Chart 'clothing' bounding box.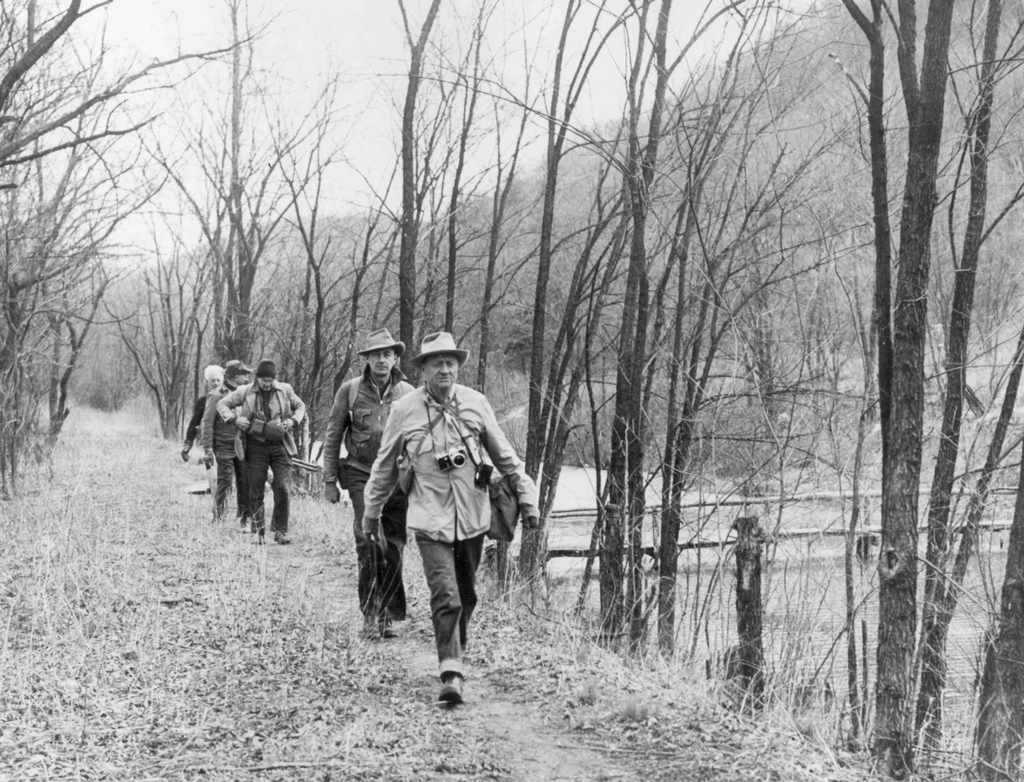
Charted: {"left": 197, "top": 382, "right": 245, "bottom": 515}.
